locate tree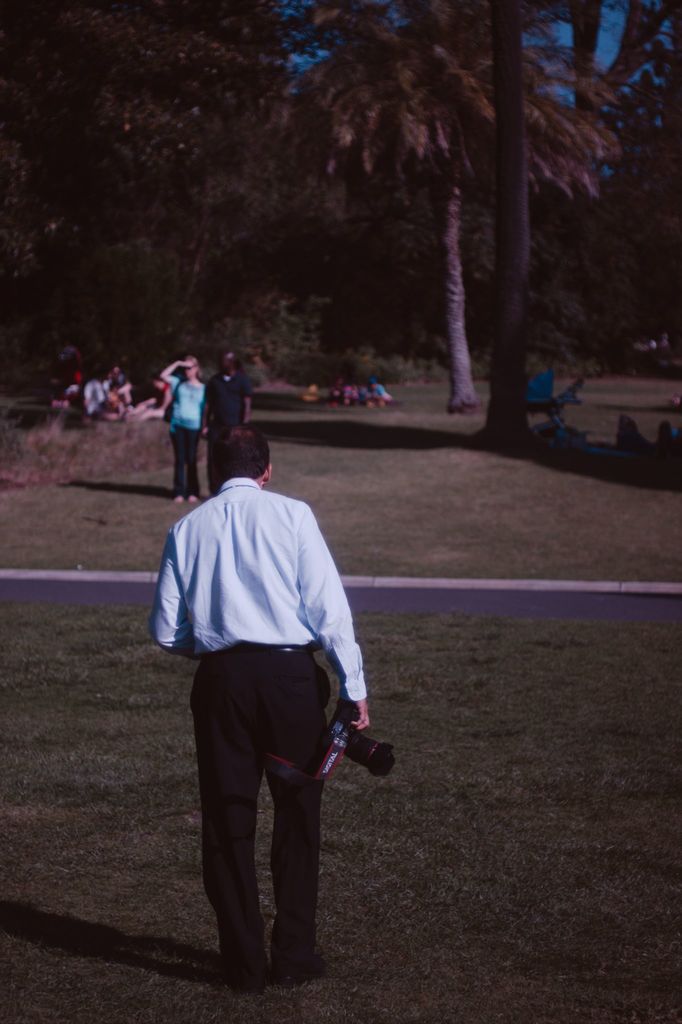
bbox=[479, 1, 681, 353]
